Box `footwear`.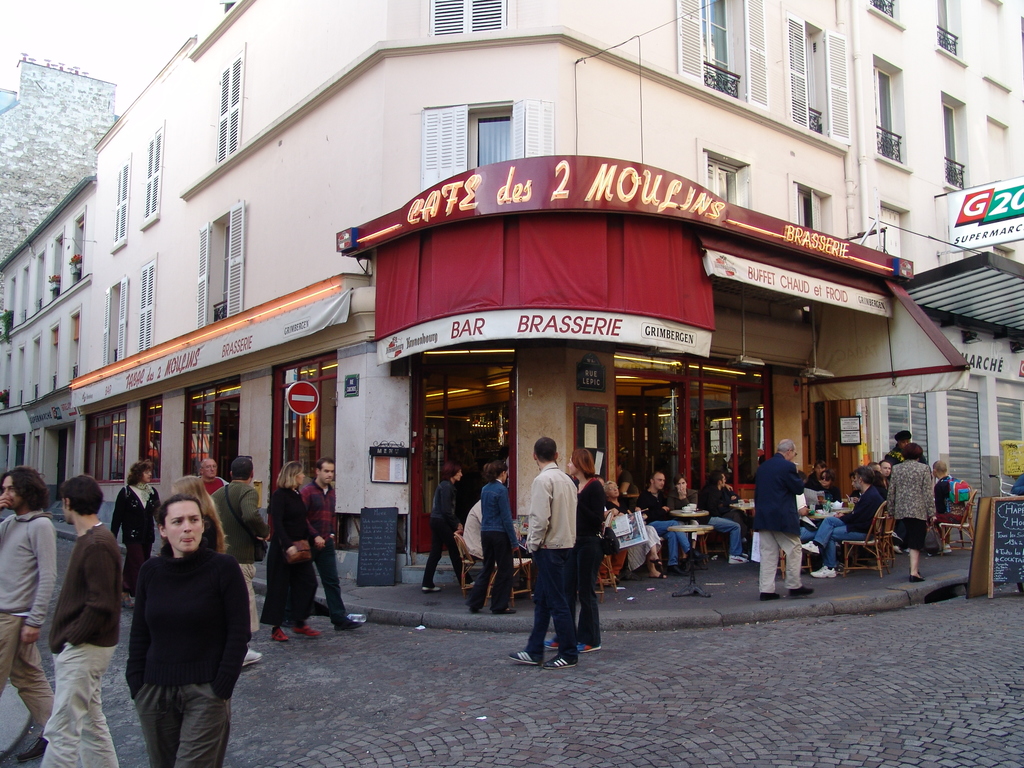
box=[241, 650, 263, 671].
